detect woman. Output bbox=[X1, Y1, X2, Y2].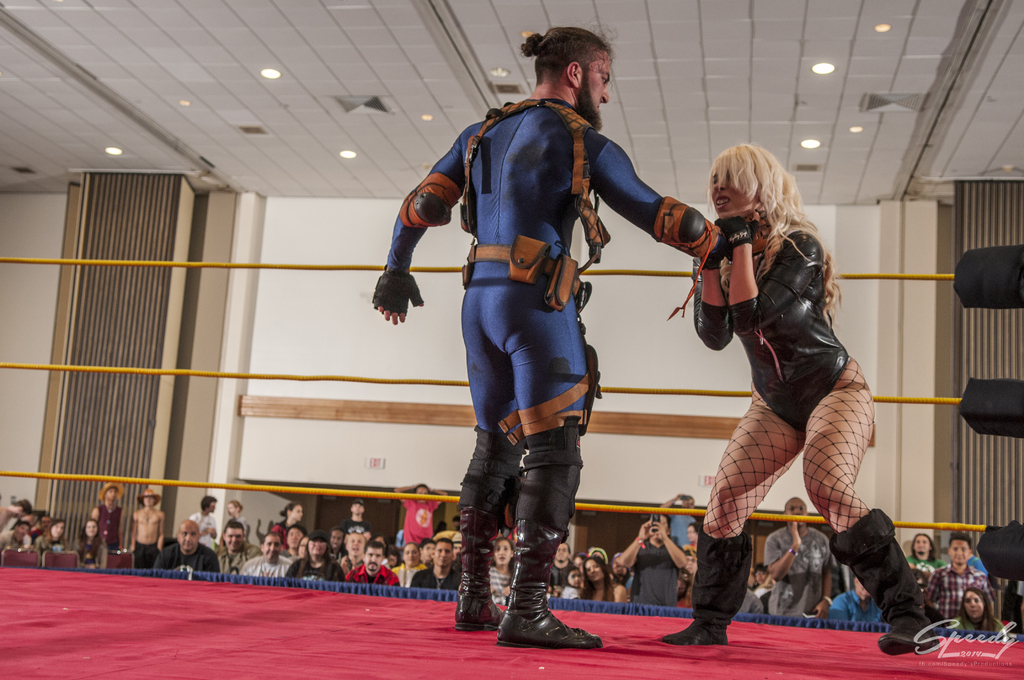
bbox=[953, 581, 1014, 642].
